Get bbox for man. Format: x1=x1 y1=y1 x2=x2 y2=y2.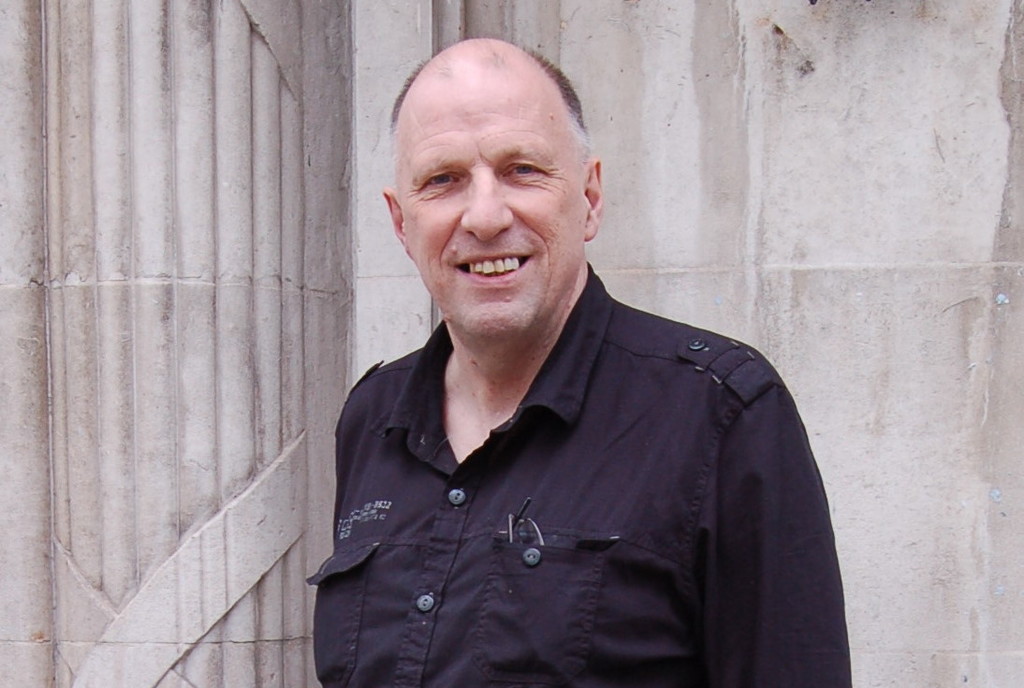
x1=282 y1=60 x2=839 y2=672.
